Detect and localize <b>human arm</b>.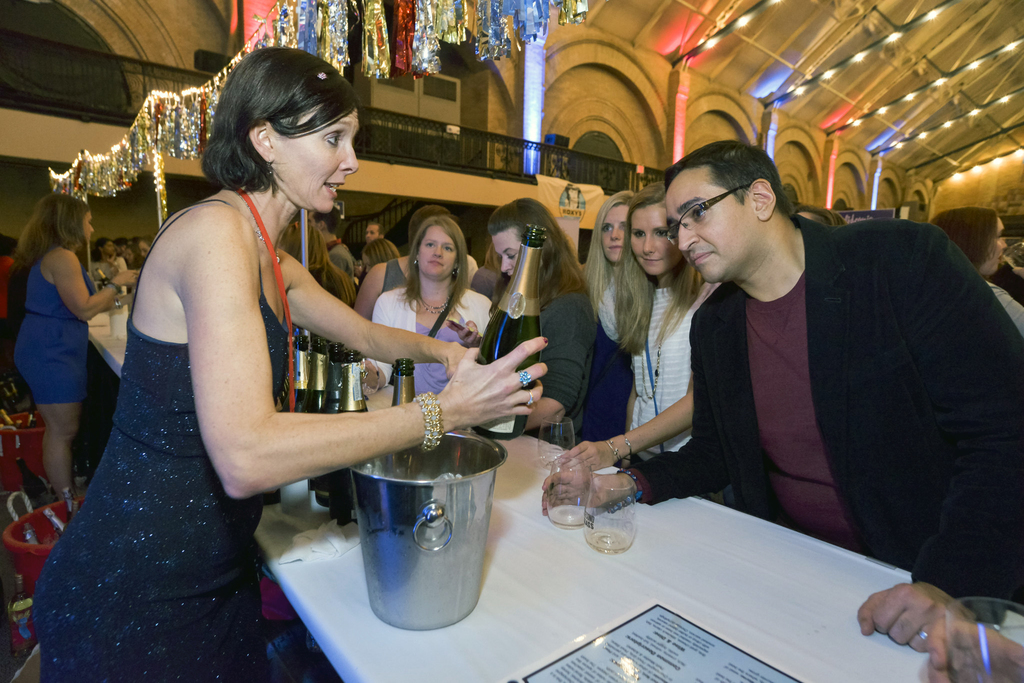
Localized at pyautogui.locateOnScreen(358, 263, 374, 323).
